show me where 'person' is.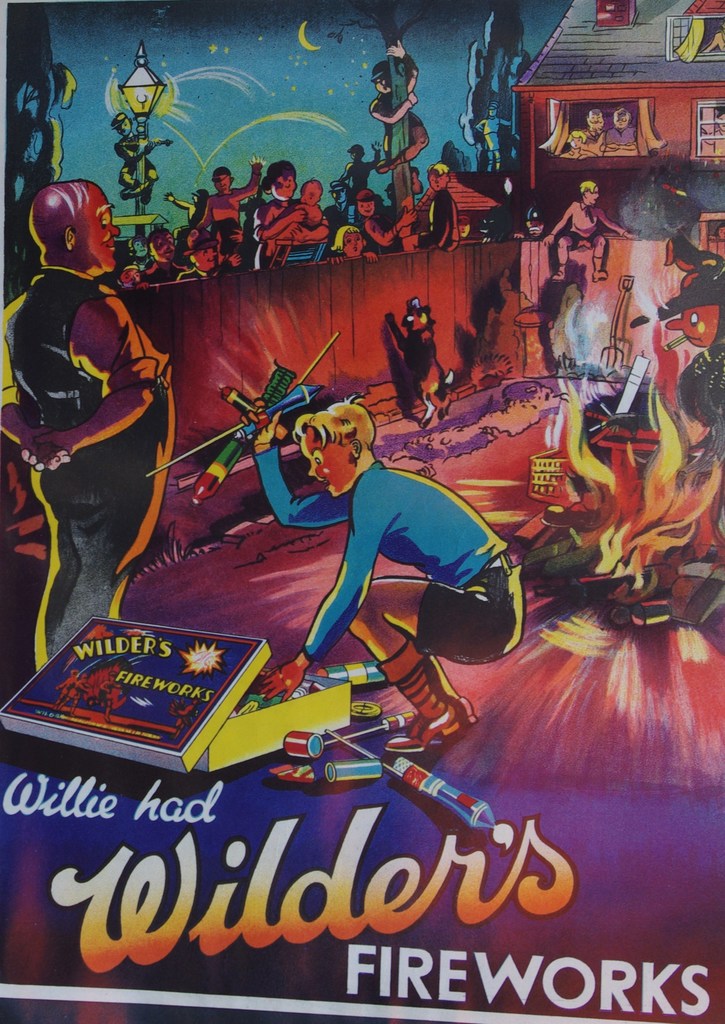
'person' is at <bbox>241, 398, 525, 760</bbox>.
